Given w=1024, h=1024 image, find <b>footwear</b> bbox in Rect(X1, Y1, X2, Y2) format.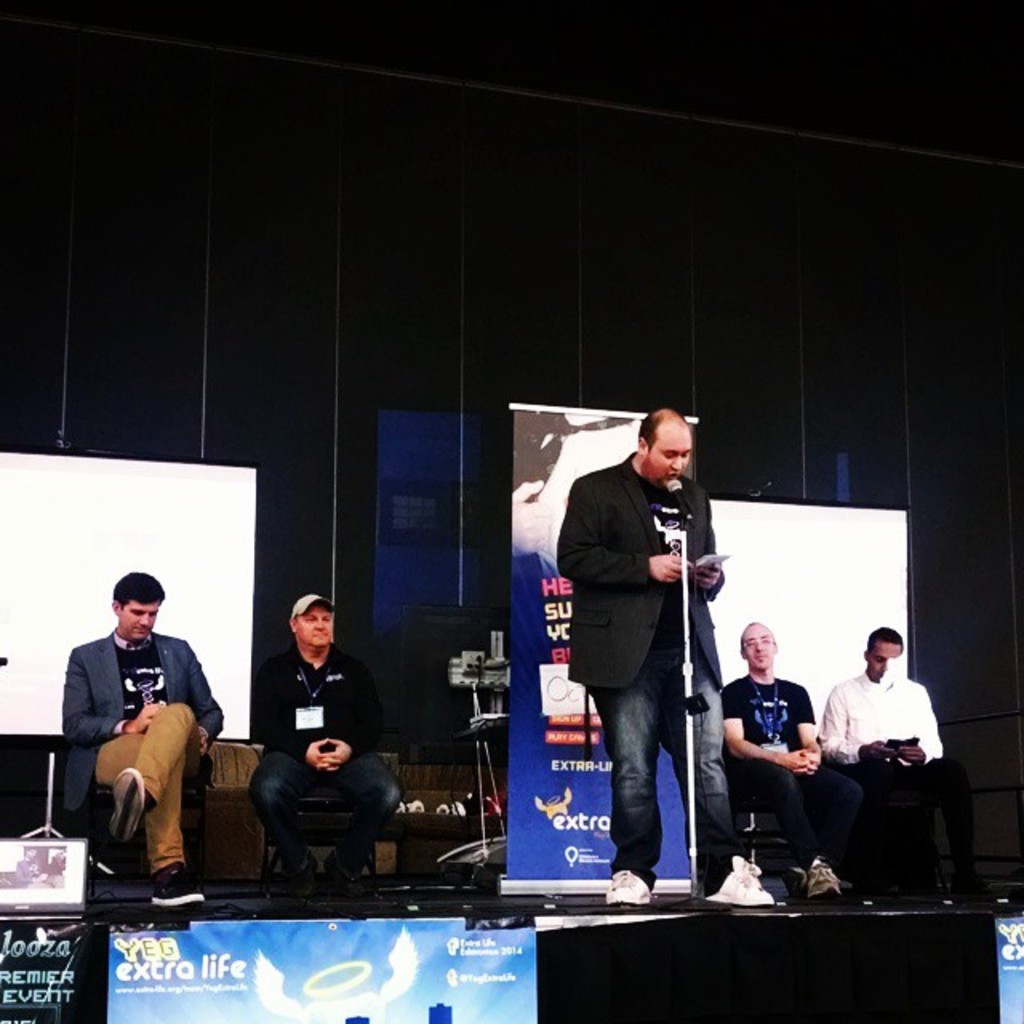
Rect(802, 861, 842, 901).
